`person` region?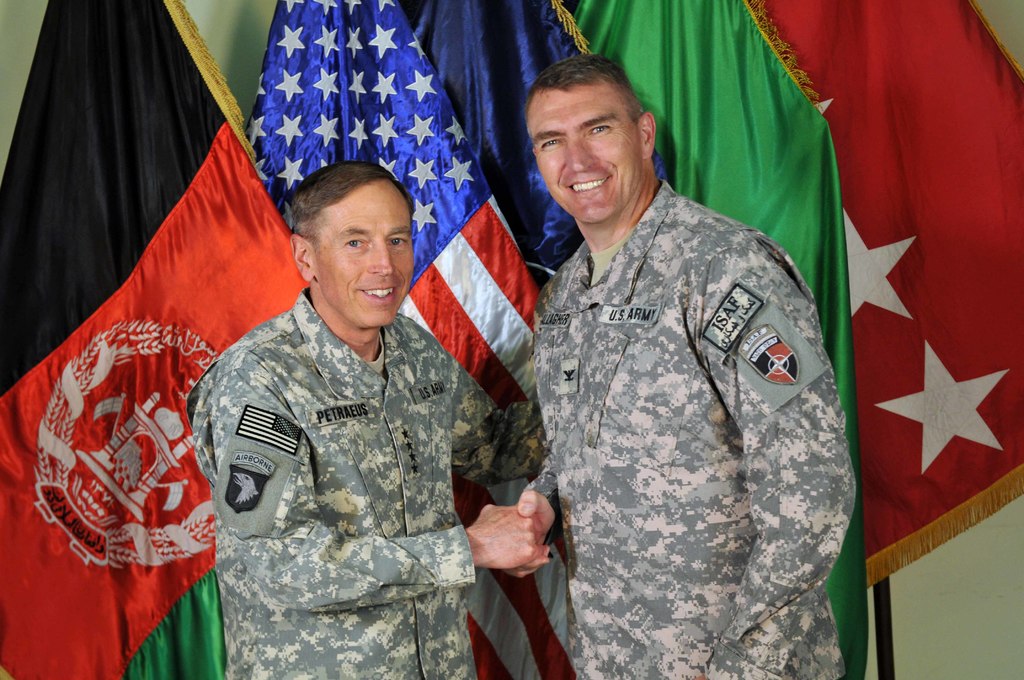
x1=519 y1=53 x2=868 y2=679
